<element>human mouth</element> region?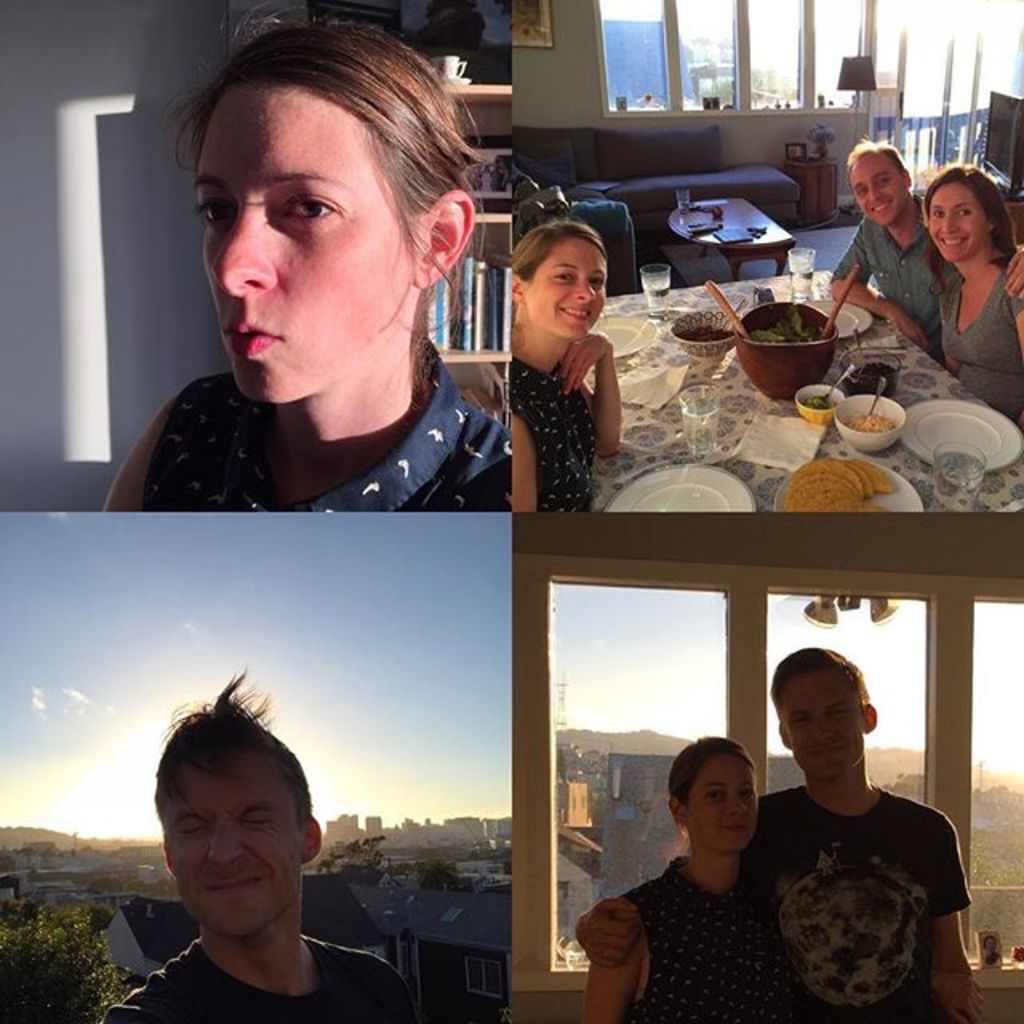
(722,824,741,834)
